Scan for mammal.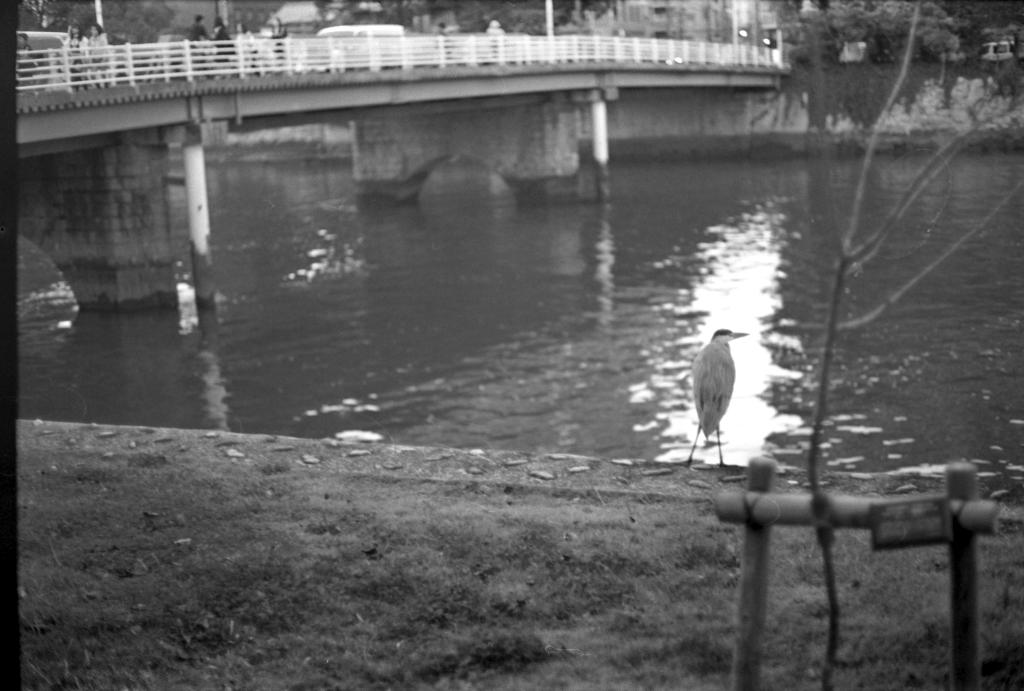
Scan result: bbox(666, 321, 743, 475).
